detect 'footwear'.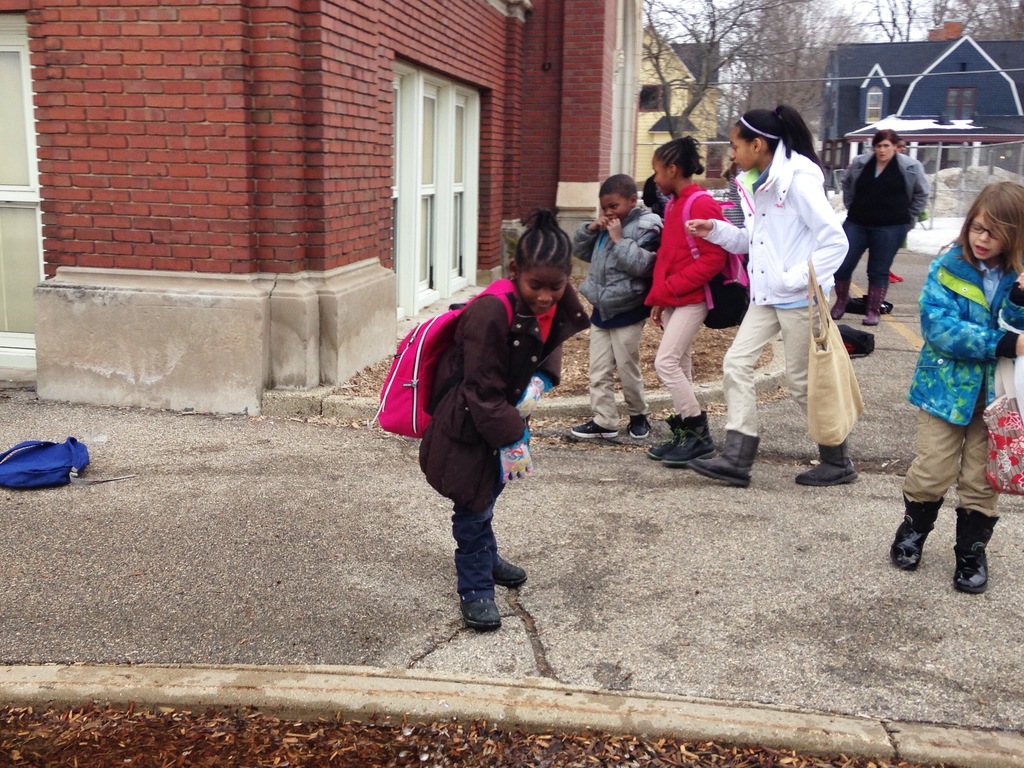
Detected at <region>949, 504, 996, 591</region>.
